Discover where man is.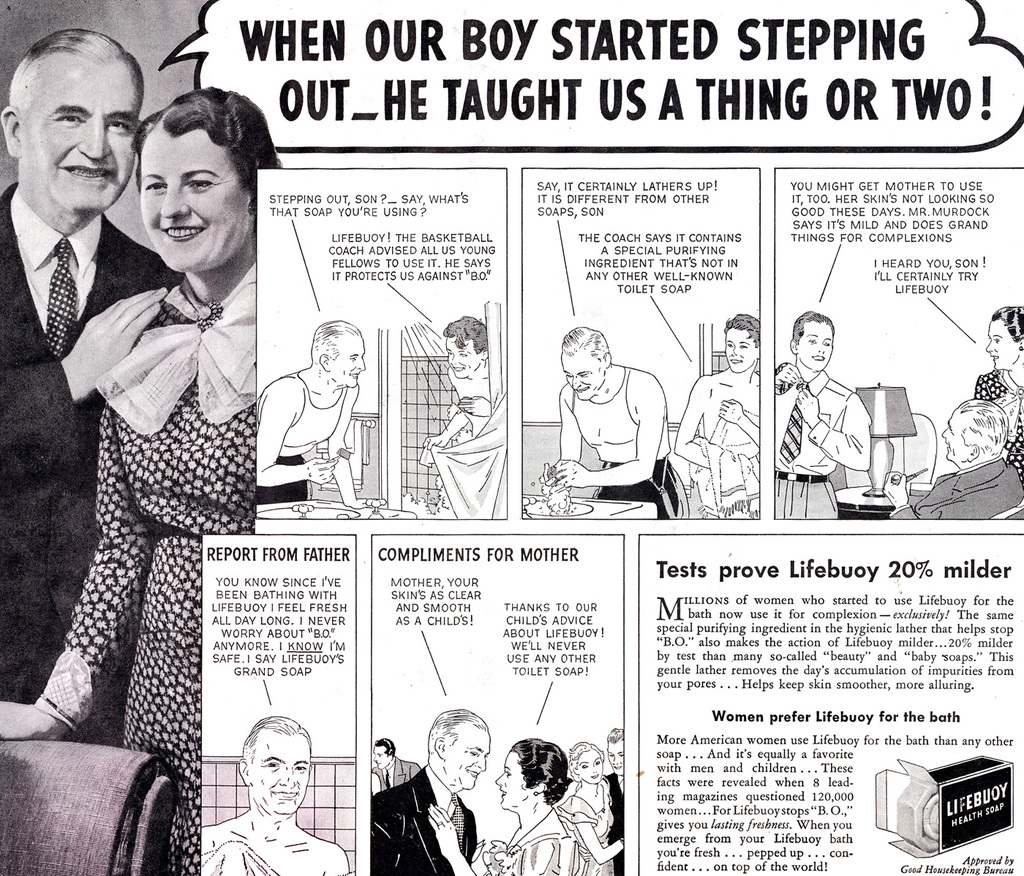
Discovered at [200, 712, 347, 875].
